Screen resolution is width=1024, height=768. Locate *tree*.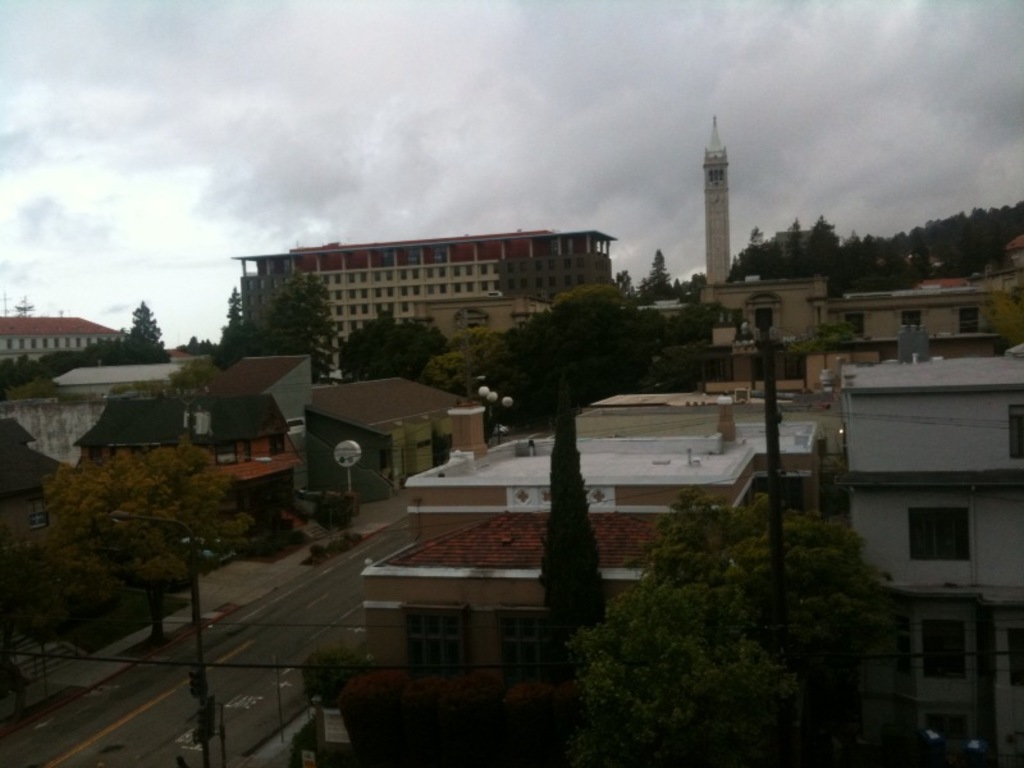
x1=791 y1=326 x2=869 y2=369.
